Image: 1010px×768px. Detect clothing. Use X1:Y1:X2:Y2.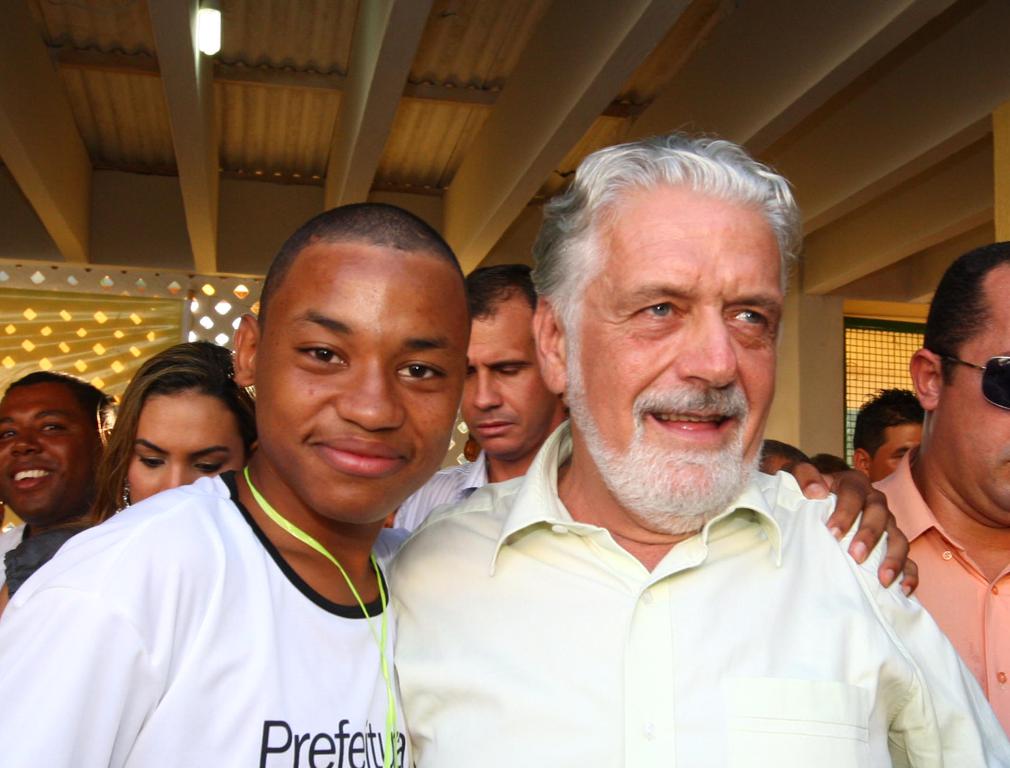
361:417:1009:748.
